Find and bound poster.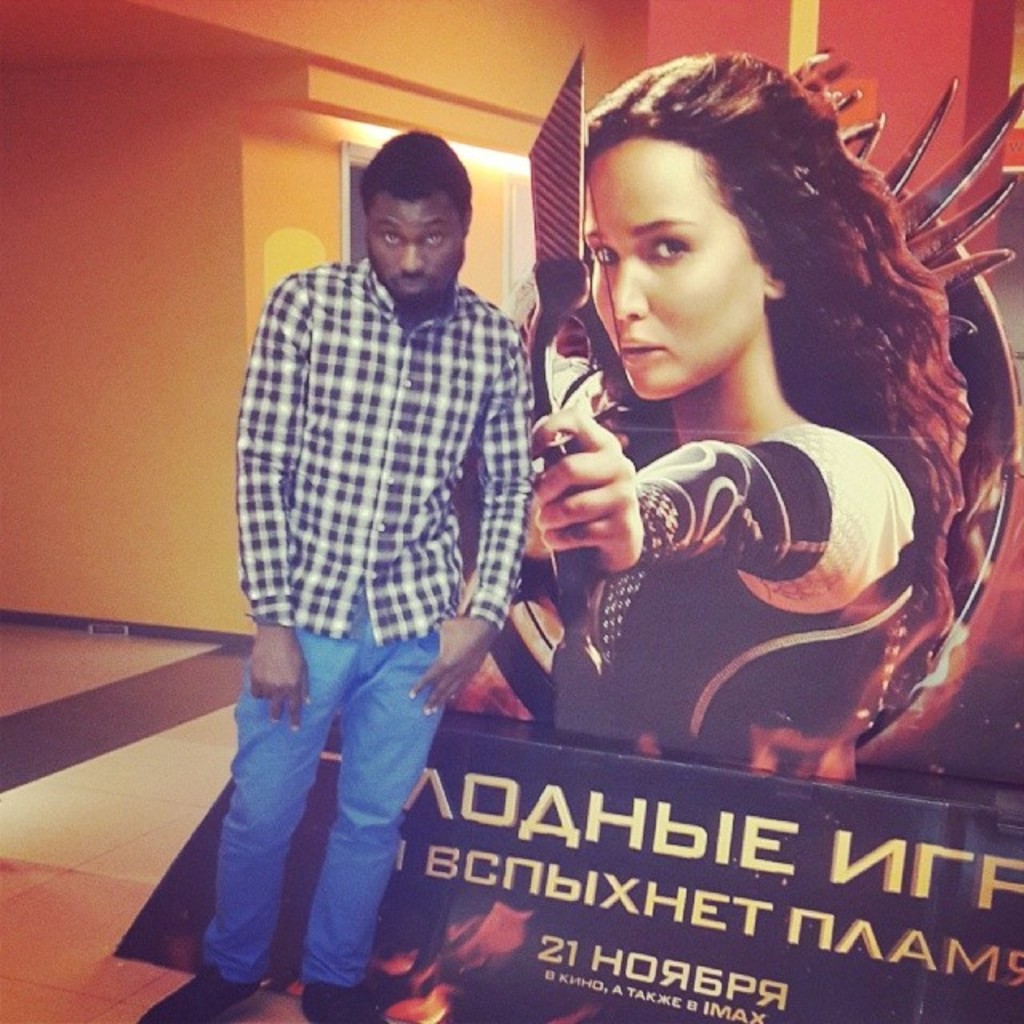
Bound: select_region(0, 0, 1022, 1022).
